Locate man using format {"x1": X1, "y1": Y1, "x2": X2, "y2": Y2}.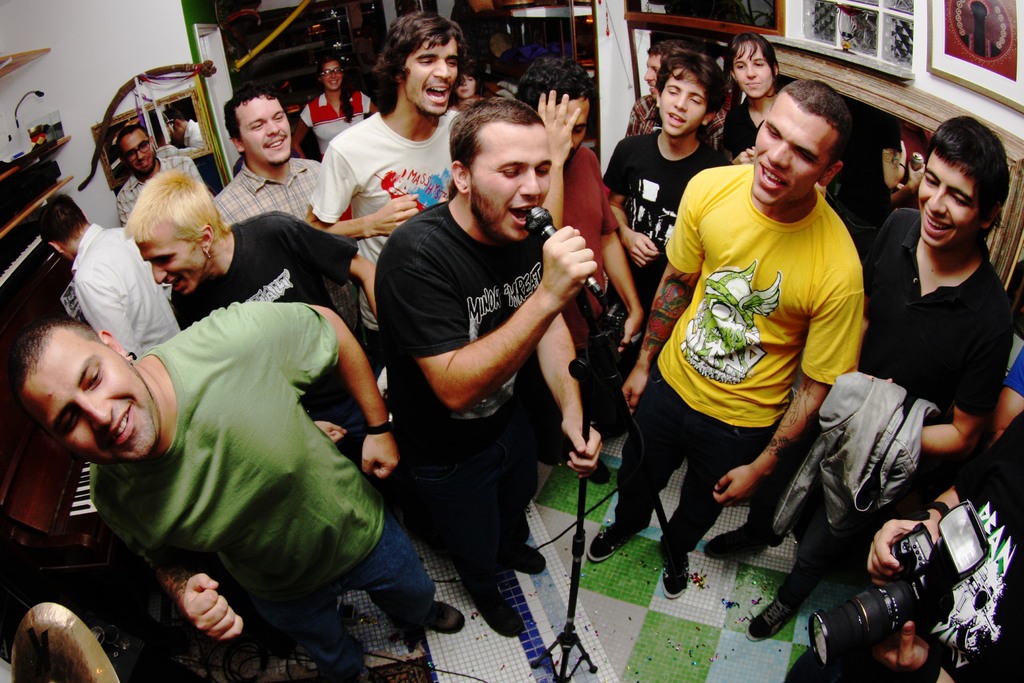
{"x1": 102, "y1": 129, "x2": 232, "y2": 232}.
